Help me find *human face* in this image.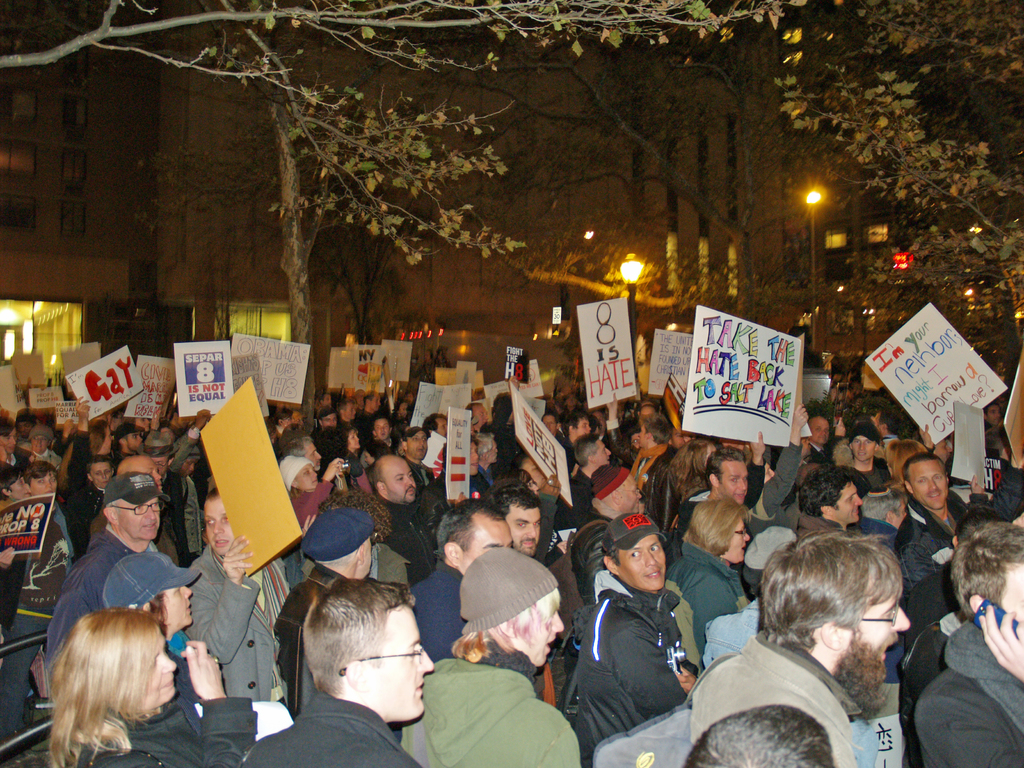
Found it: Rect(408, 431, 431, 456).
